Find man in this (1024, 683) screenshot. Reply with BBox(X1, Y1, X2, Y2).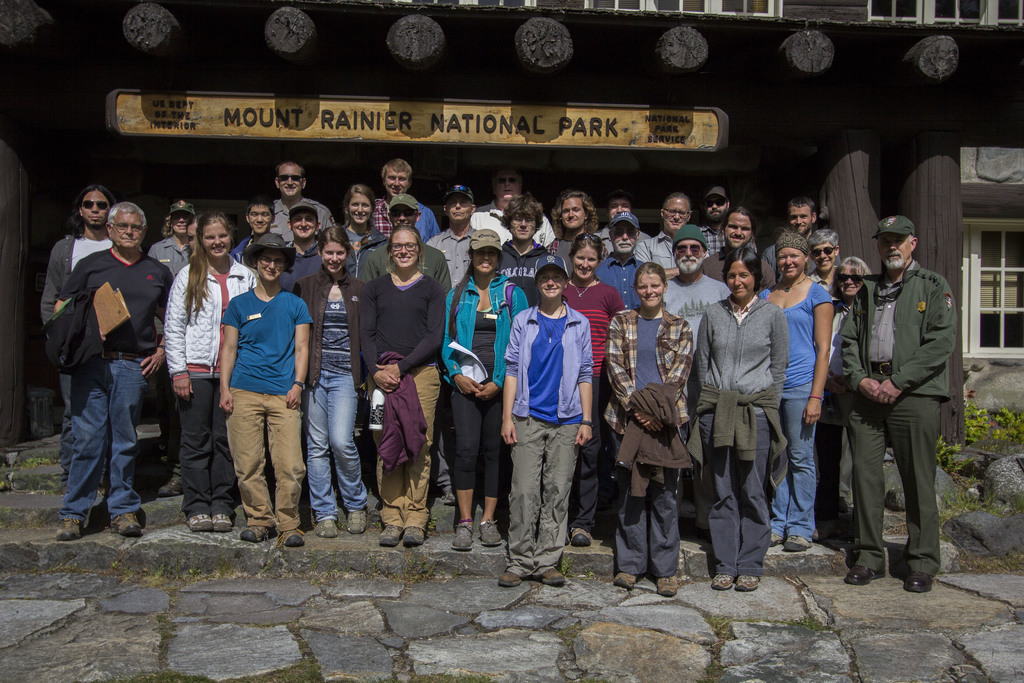
BBox(234, 195, 284, 261).
